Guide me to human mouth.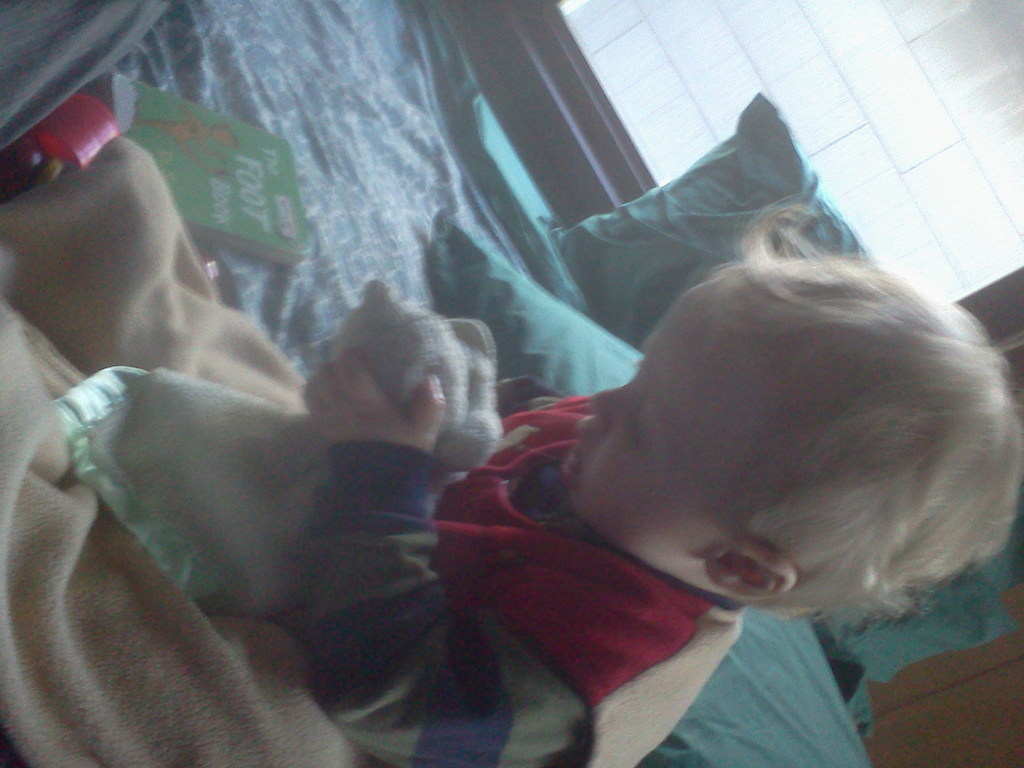
Guidance: crop(557, 442, 585, 488).
